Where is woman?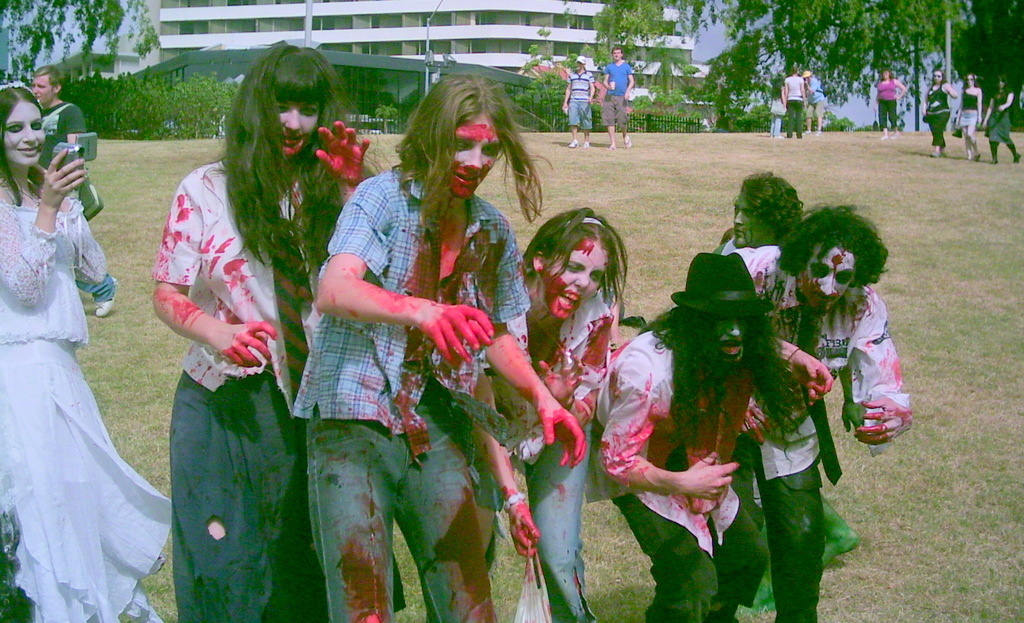
rect(873, 68, 908, 136).
